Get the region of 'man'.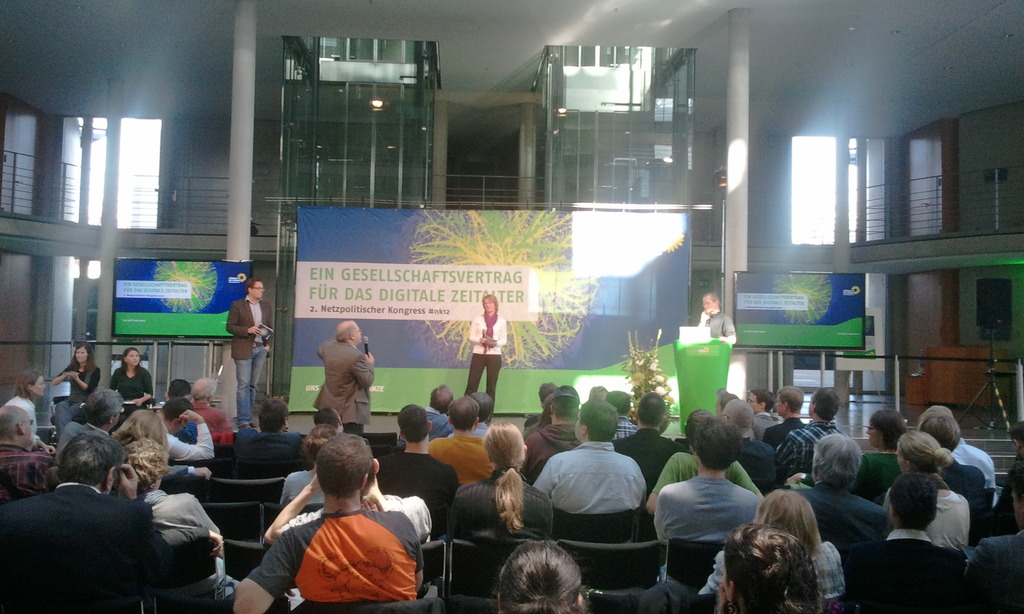
<region>225, 280, 270, 429</region>.
